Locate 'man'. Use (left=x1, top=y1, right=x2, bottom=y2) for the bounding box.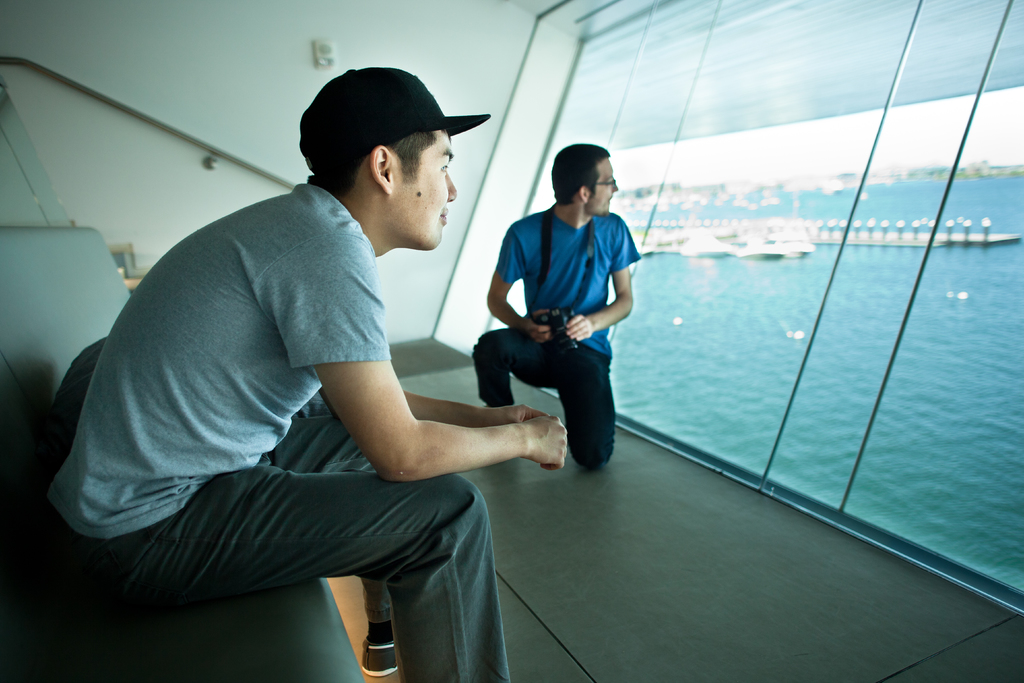
(left=470, top=138, right=647, bottom=468).
